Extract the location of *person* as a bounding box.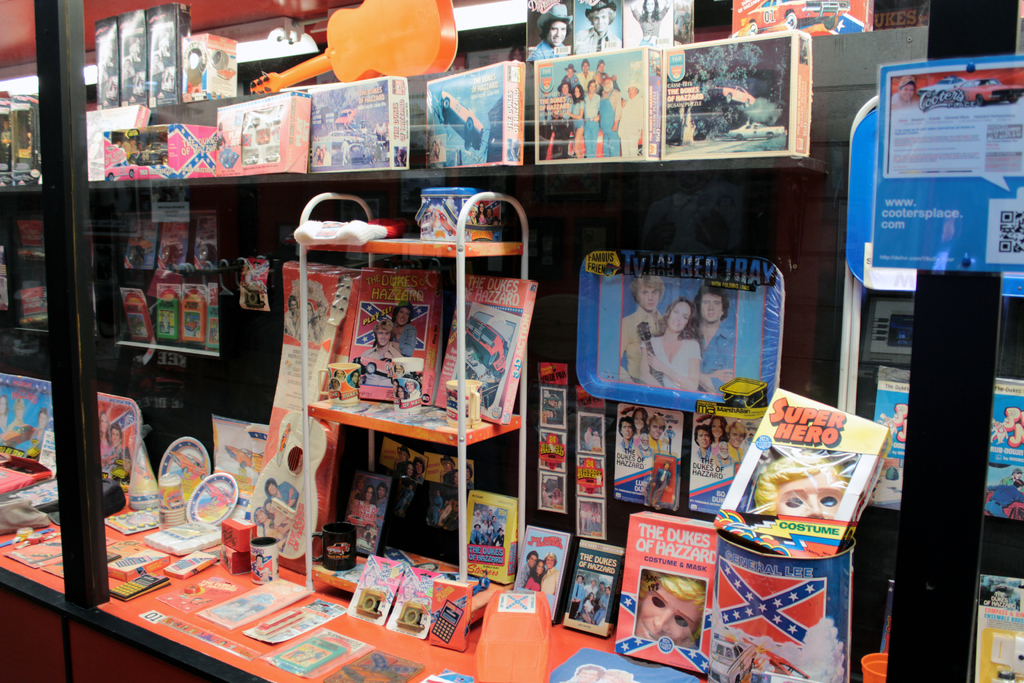
l=526, t=4, r=576, b=60.
